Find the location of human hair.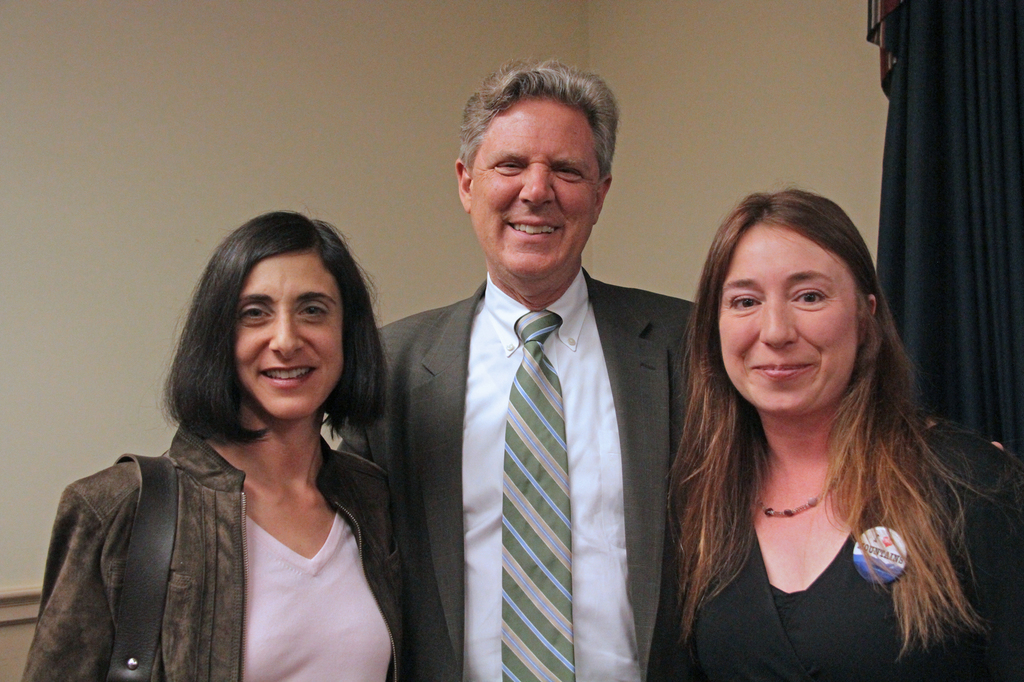
Location: bbox=[152, 212, 390, 452].
